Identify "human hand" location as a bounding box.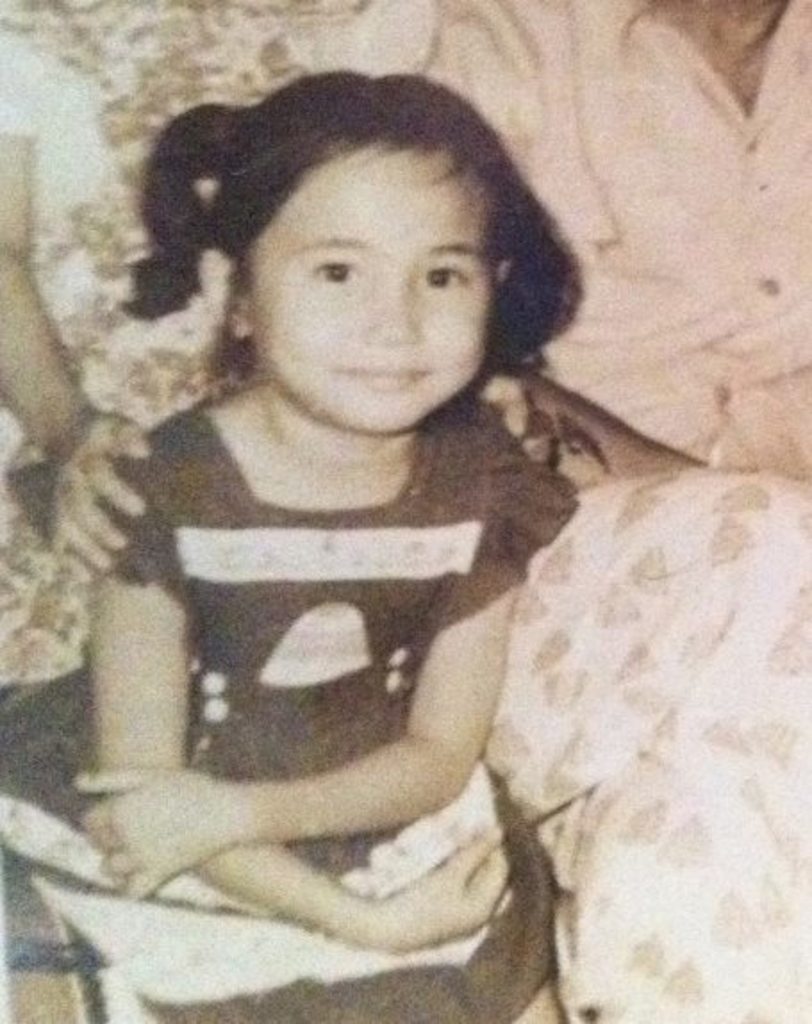
(70, 739, 350, 887).
